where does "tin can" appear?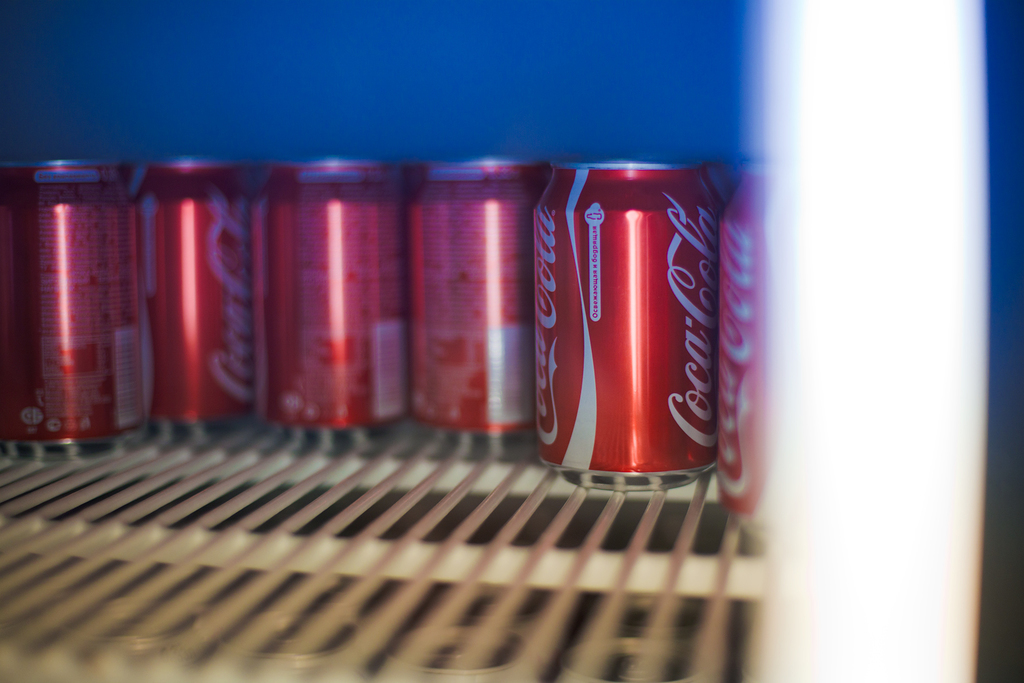
Appears at [528, 150, 711, 510].
